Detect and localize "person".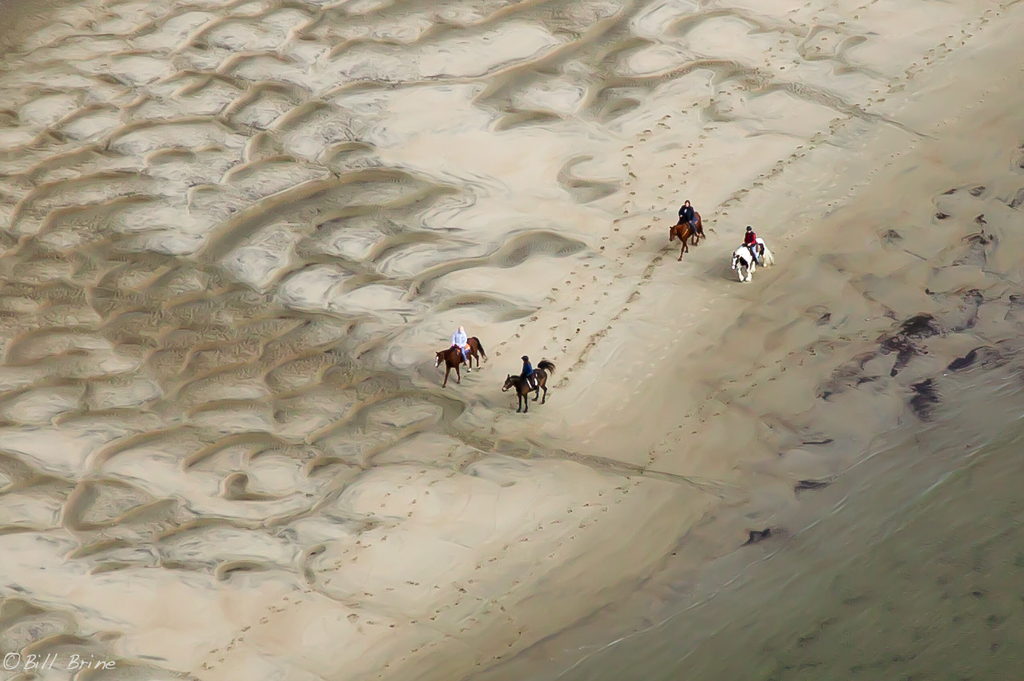
Localized at [452,326,474,370].
